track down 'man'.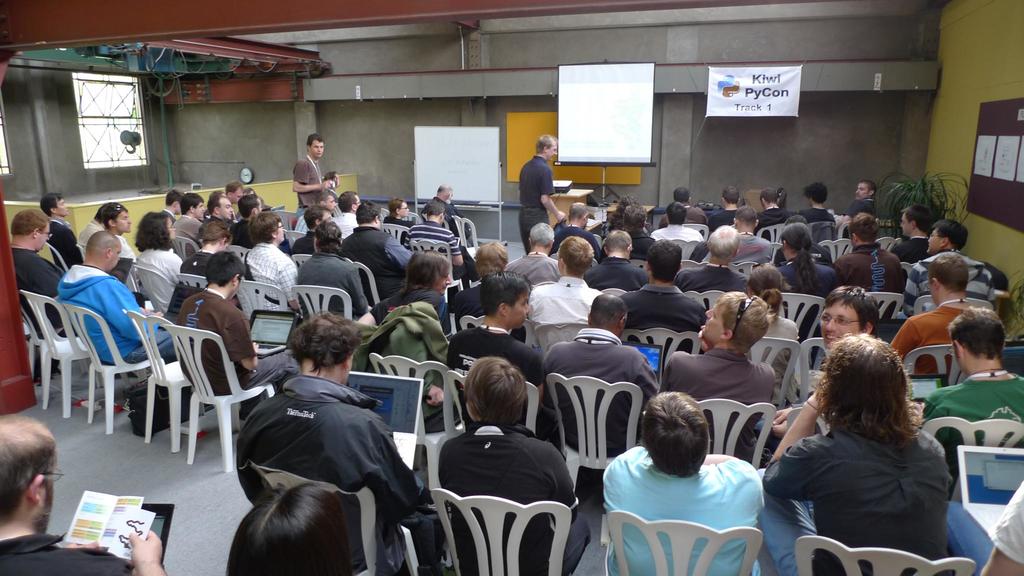
Tracked to Rect(712, 185, 750, 225).
